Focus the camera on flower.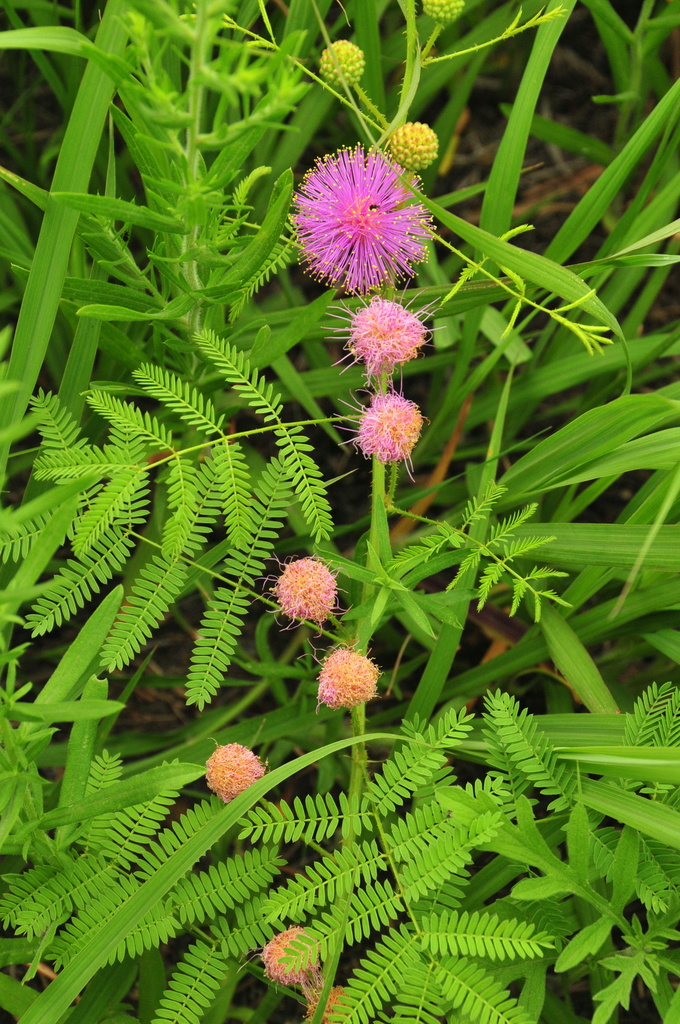
Focus region: Rect(330, 365, 435, 483).
